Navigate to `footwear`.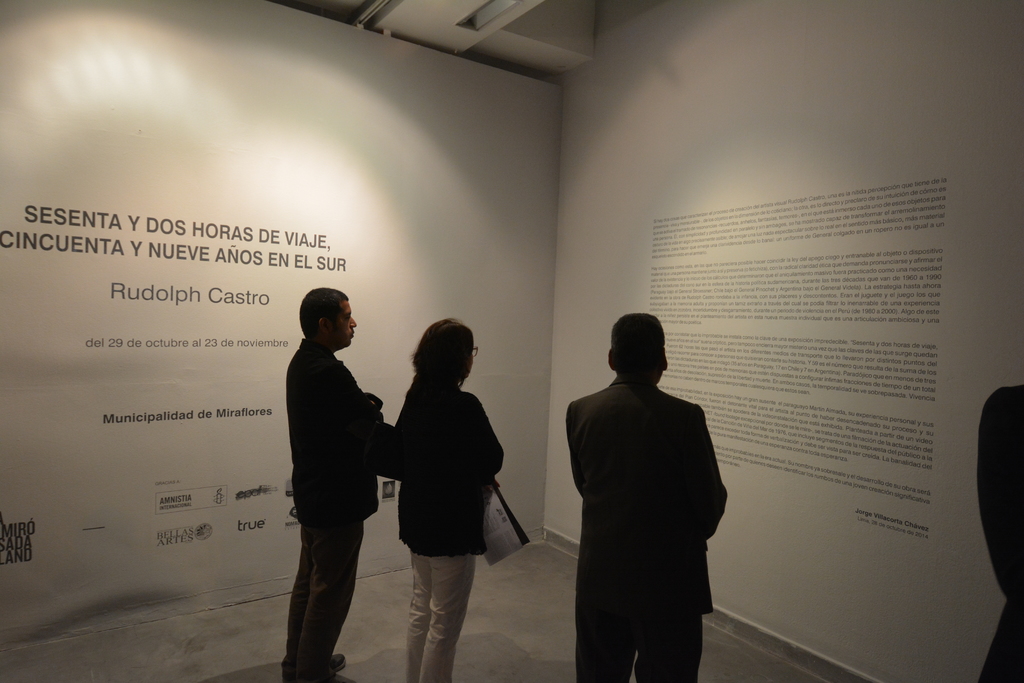
Navigation target: region(295, 667, 341, 682).
